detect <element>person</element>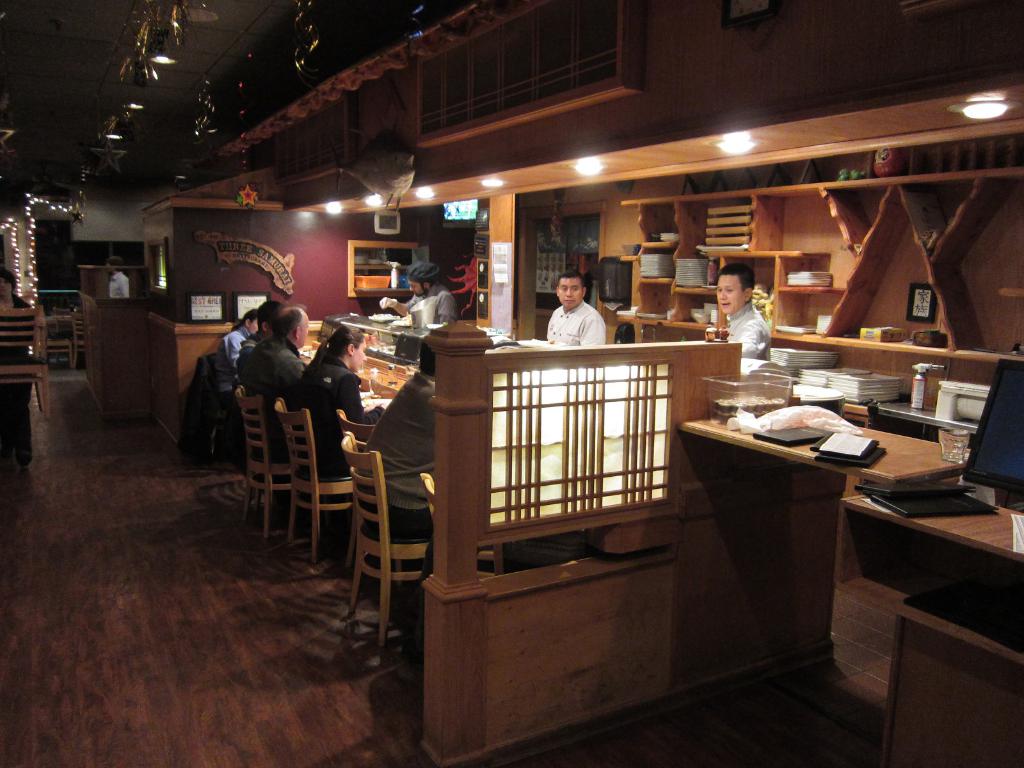
crop(544, 266, 606, 348)
